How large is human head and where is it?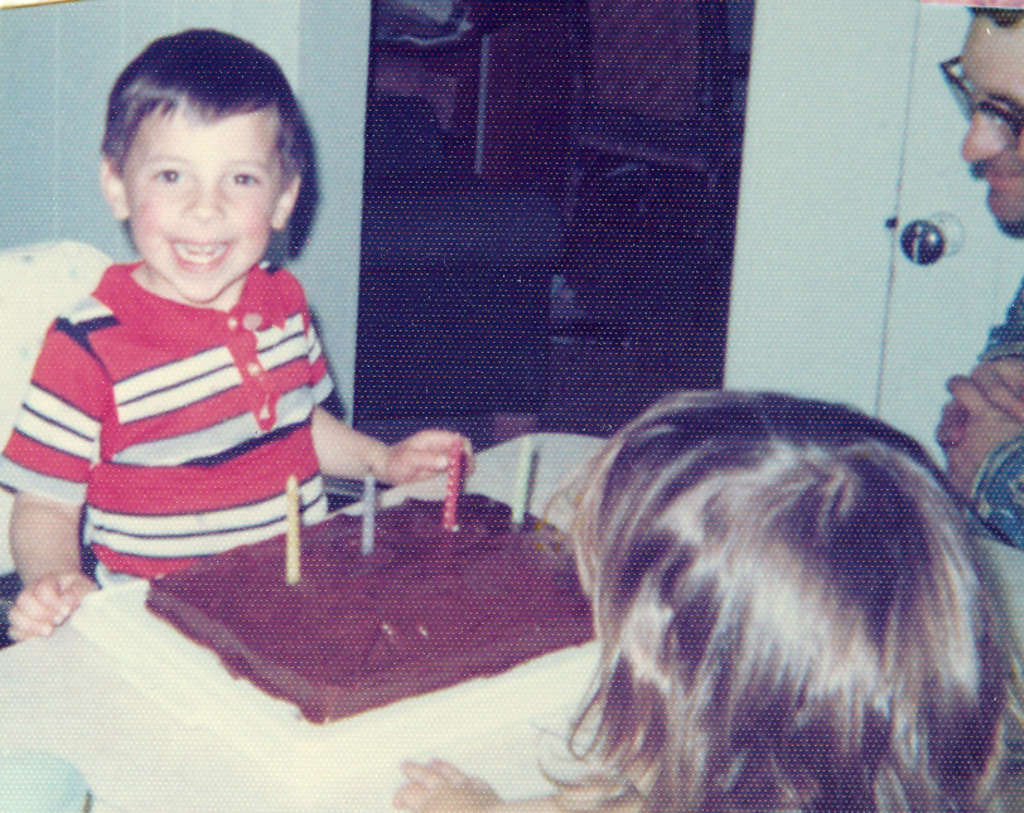
Bounding box: Rect(575, 395, 1016, 812).
